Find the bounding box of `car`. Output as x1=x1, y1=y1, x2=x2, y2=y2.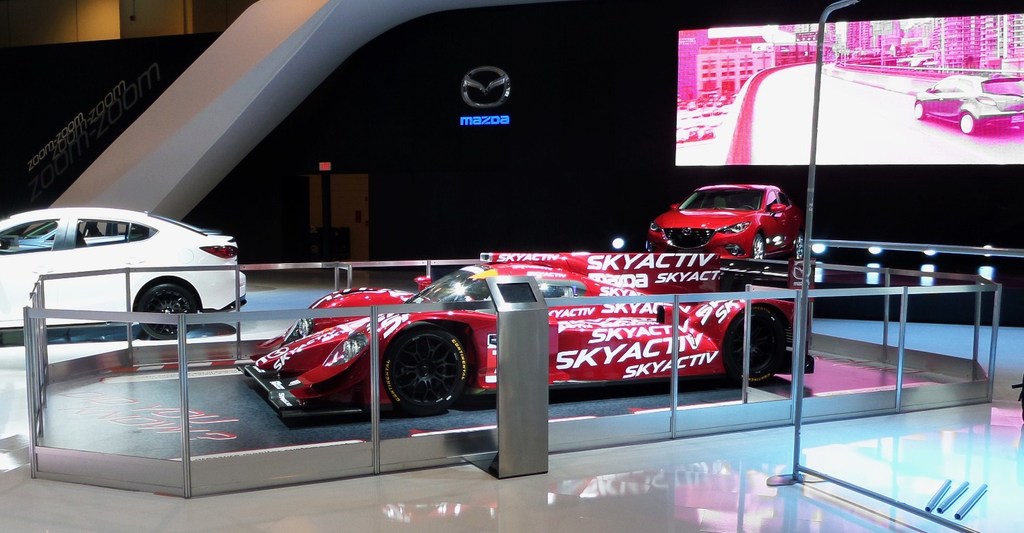
x1=912, y1=77, x2=1023, y2=136.
